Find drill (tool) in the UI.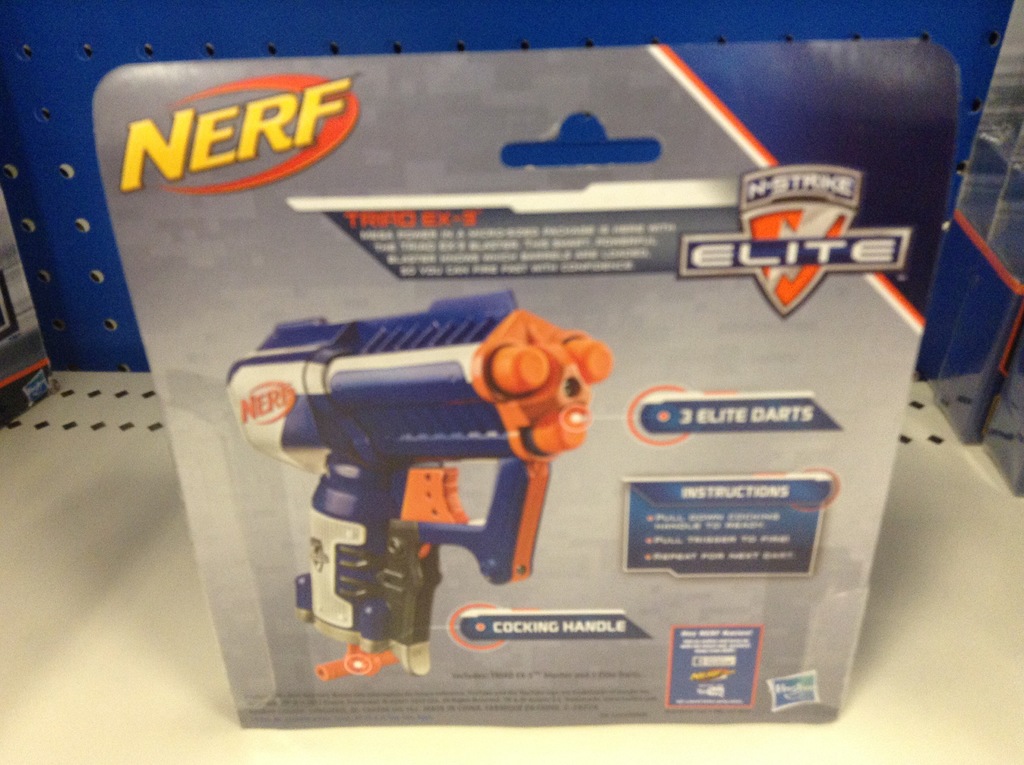
UI element at x1=225, y1=290, x2=615, y2=677.
